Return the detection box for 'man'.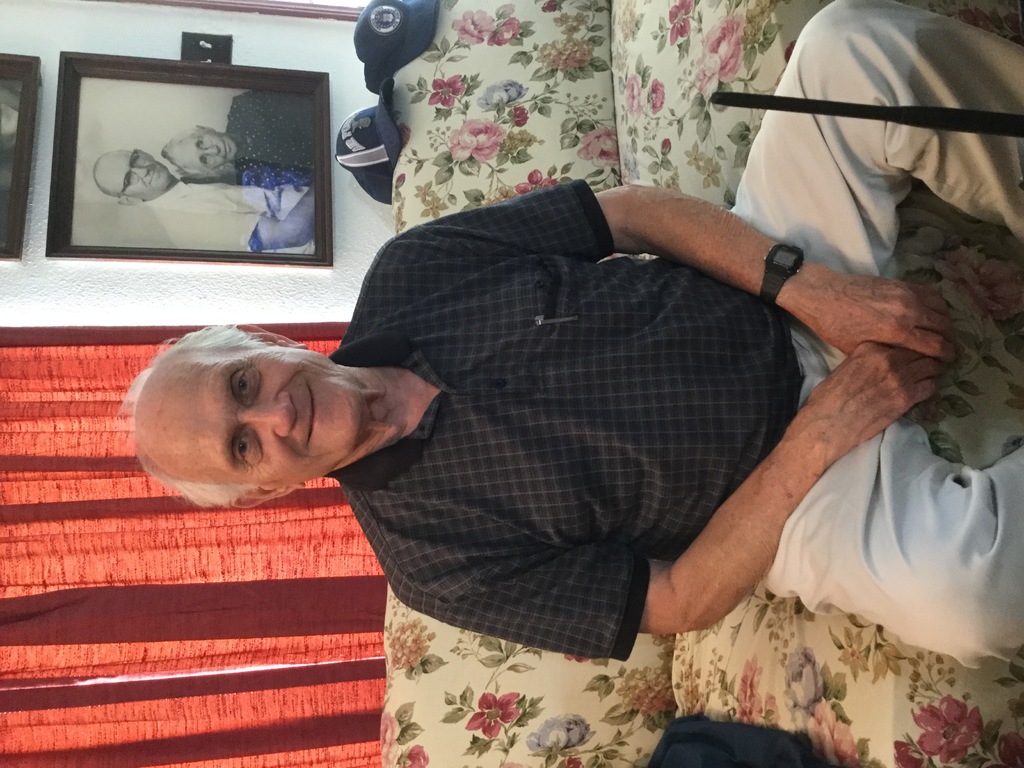
pyautogui.locateOnScreen(92, 145, 318, 254).
